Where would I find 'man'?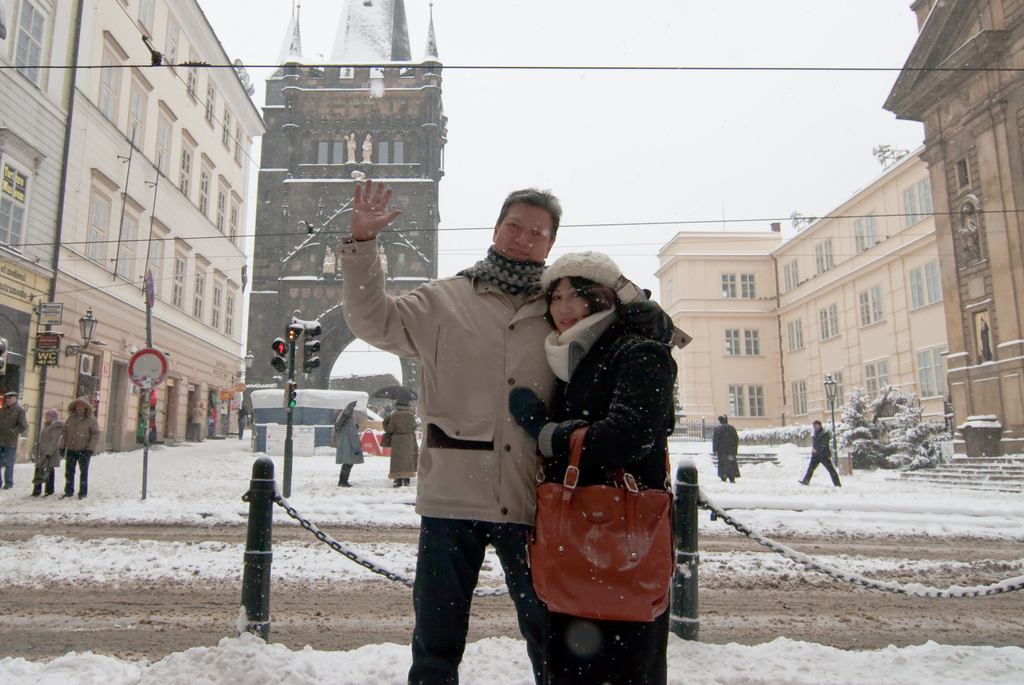
At l=356, t=176, r=579, b=660.
